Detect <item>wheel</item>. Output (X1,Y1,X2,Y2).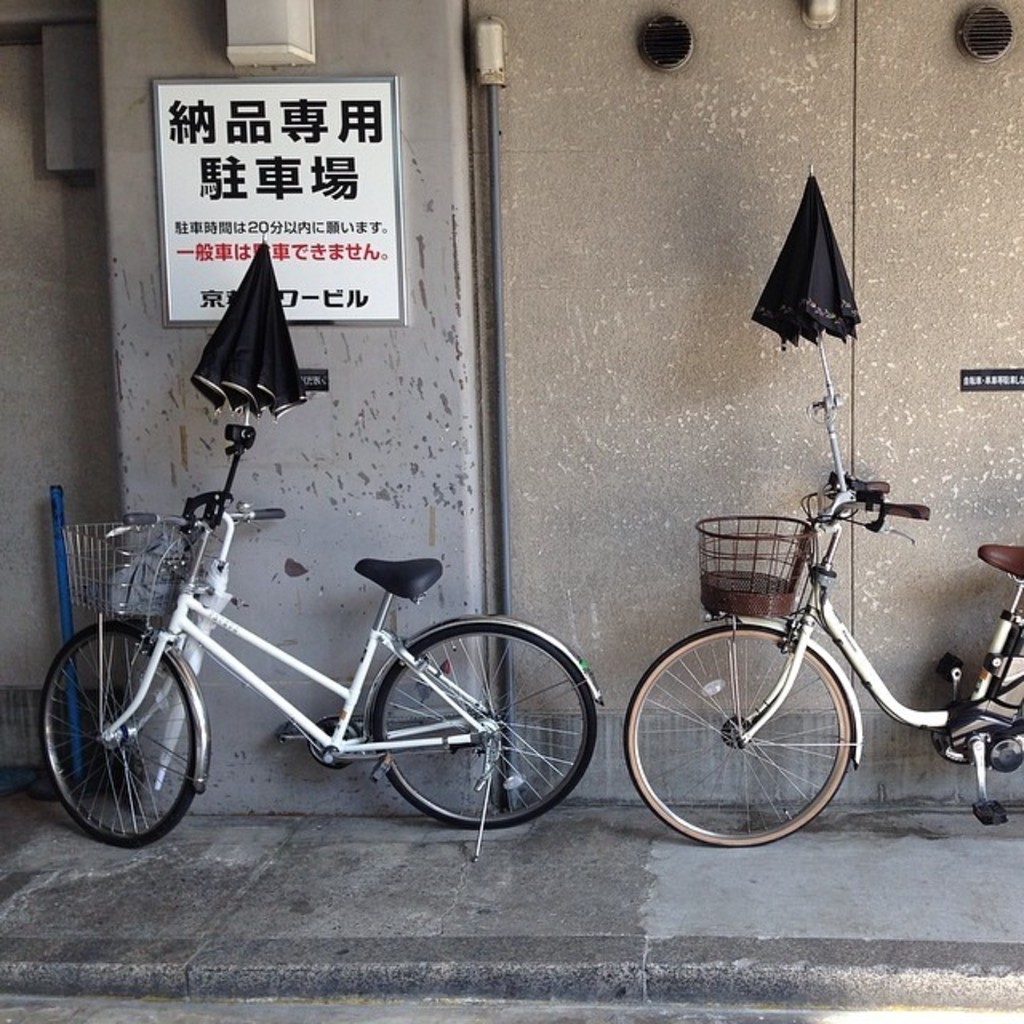
(371,611,598,827).
